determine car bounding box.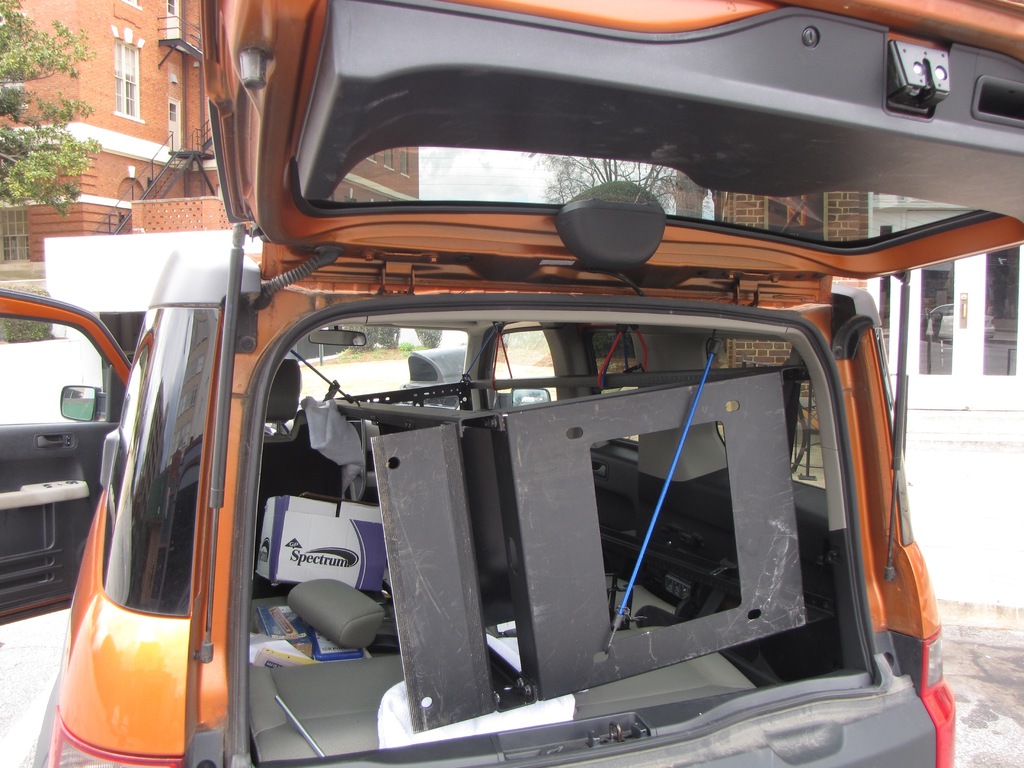
Determined: box(0, 0, 1023, 767).
